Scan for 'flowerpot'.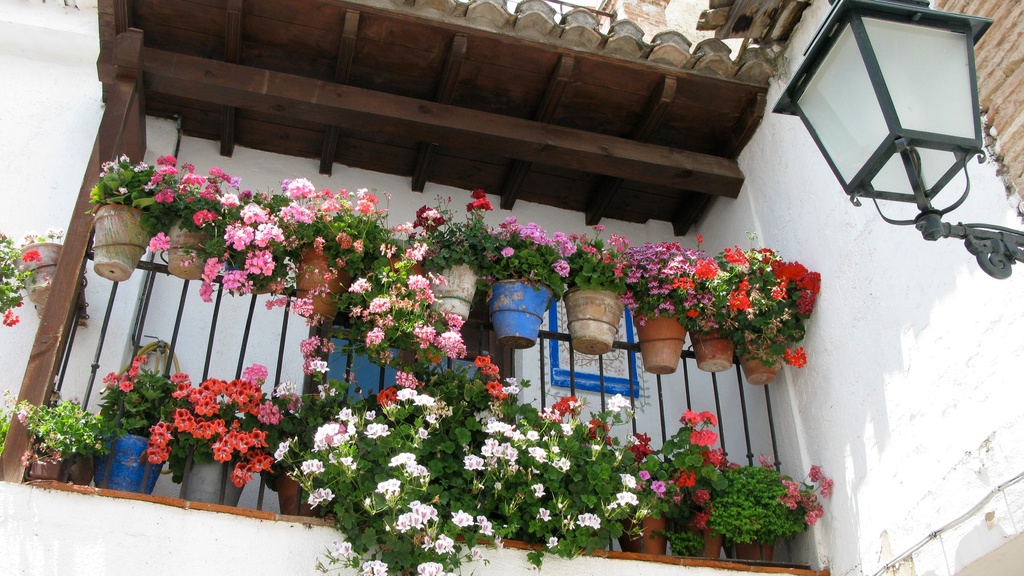
Scan result: (94,201,154,278).
